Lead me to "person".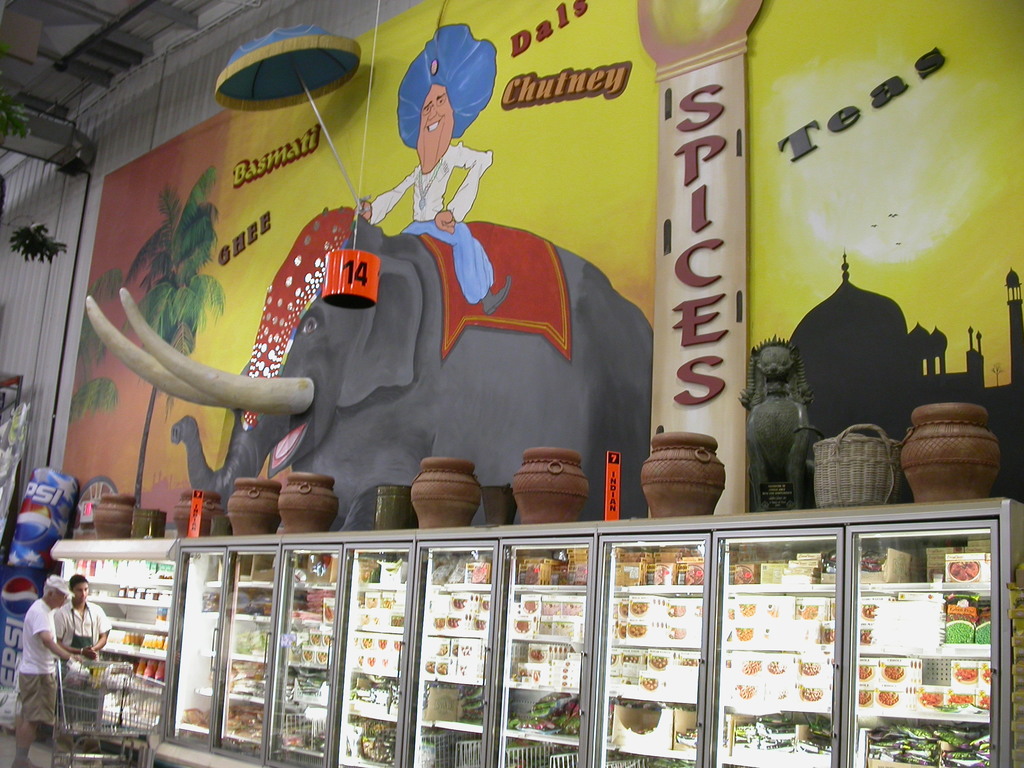
Lead to 10 573 90 767.
